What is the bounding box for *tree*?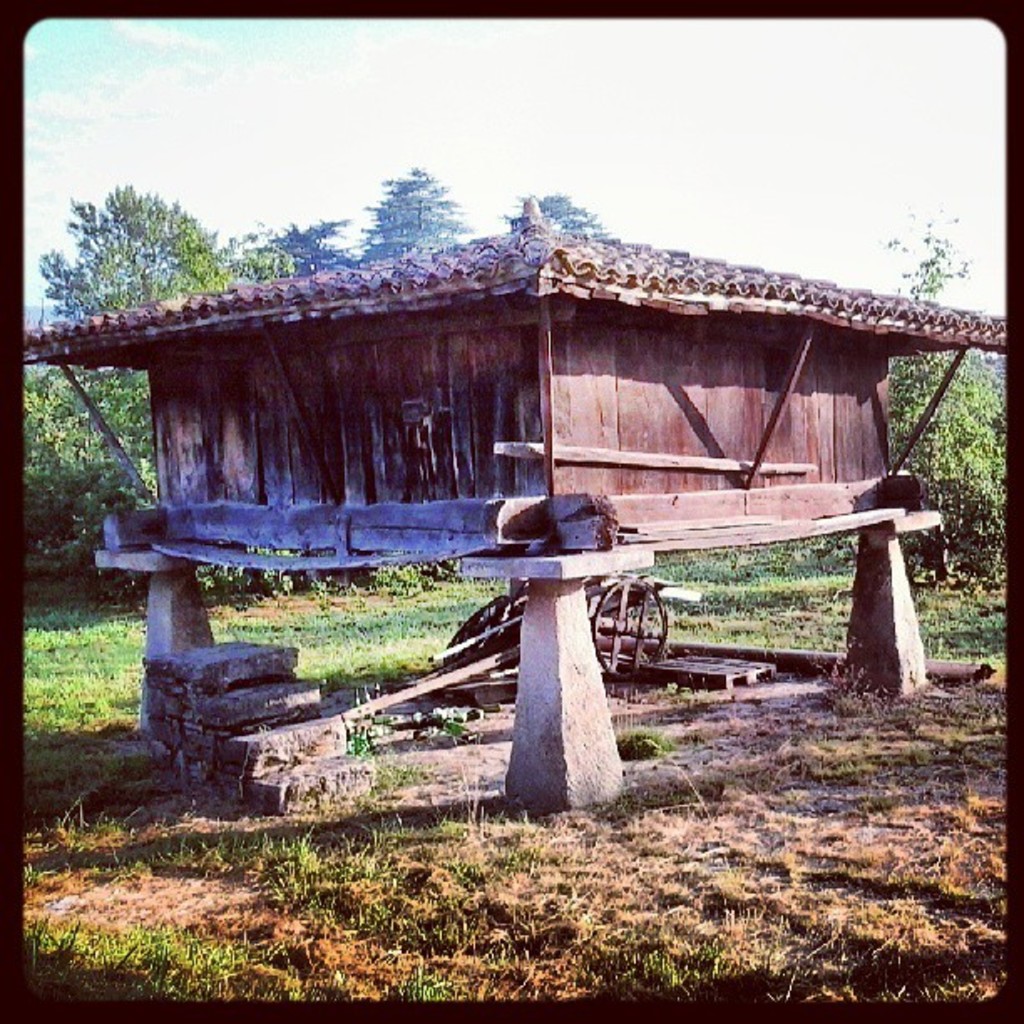
l=346, t=161, r=470, b=258.
